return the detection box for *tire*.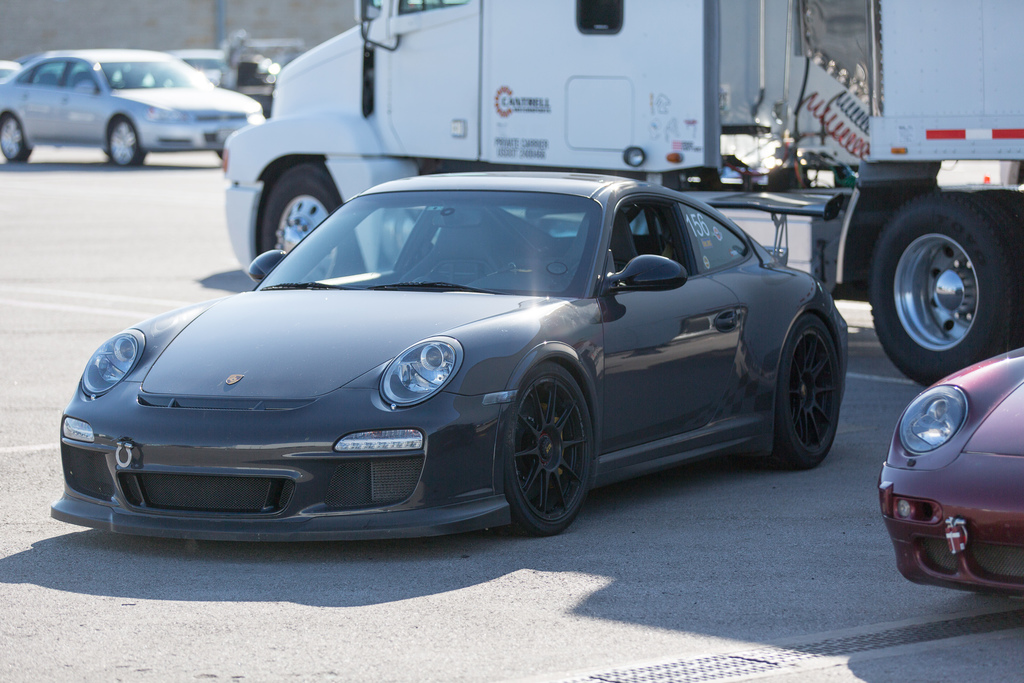
0:115:31:163.
